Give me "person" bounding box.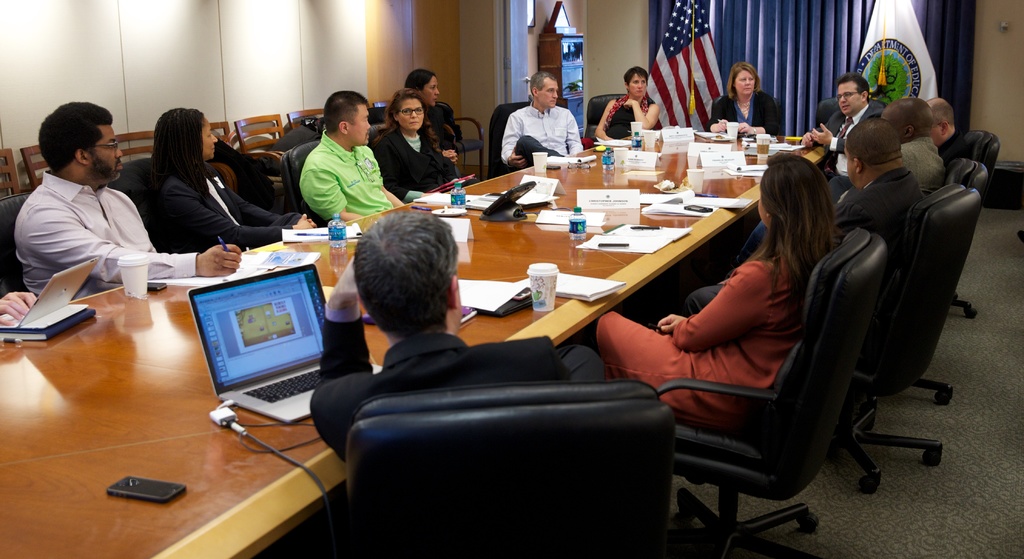
x1=598, y1=148, x2=843, y2=419.
